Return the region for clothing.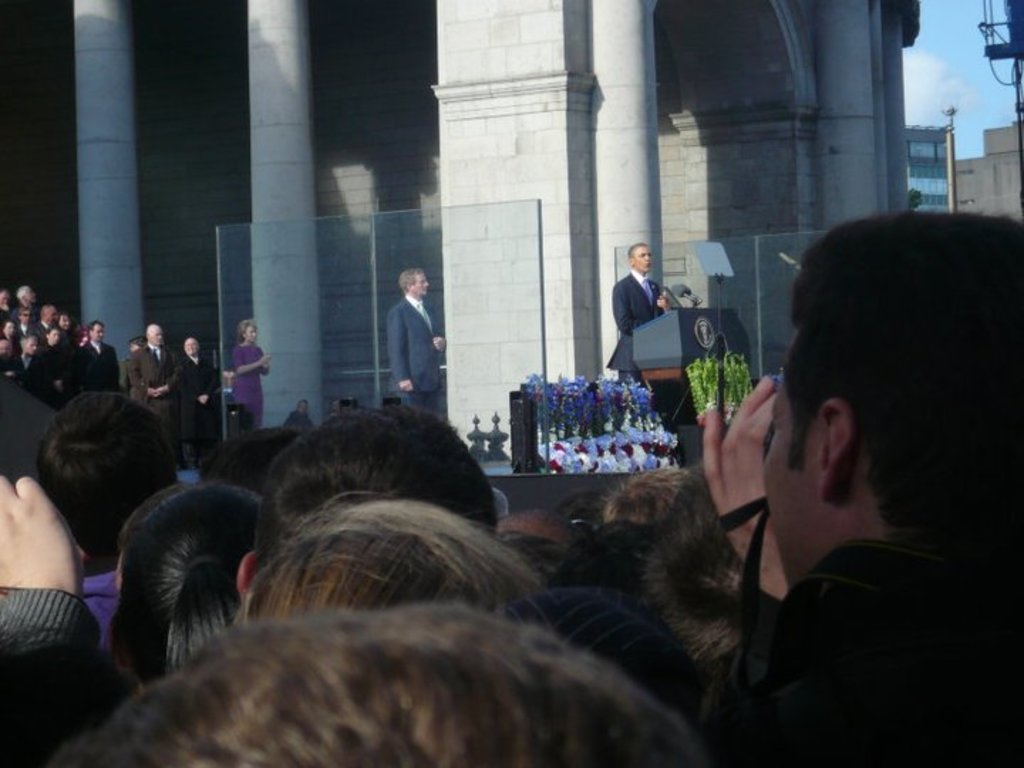
{"x1": 282, "y1": 408, "x2": 324, "y2": 437}.
